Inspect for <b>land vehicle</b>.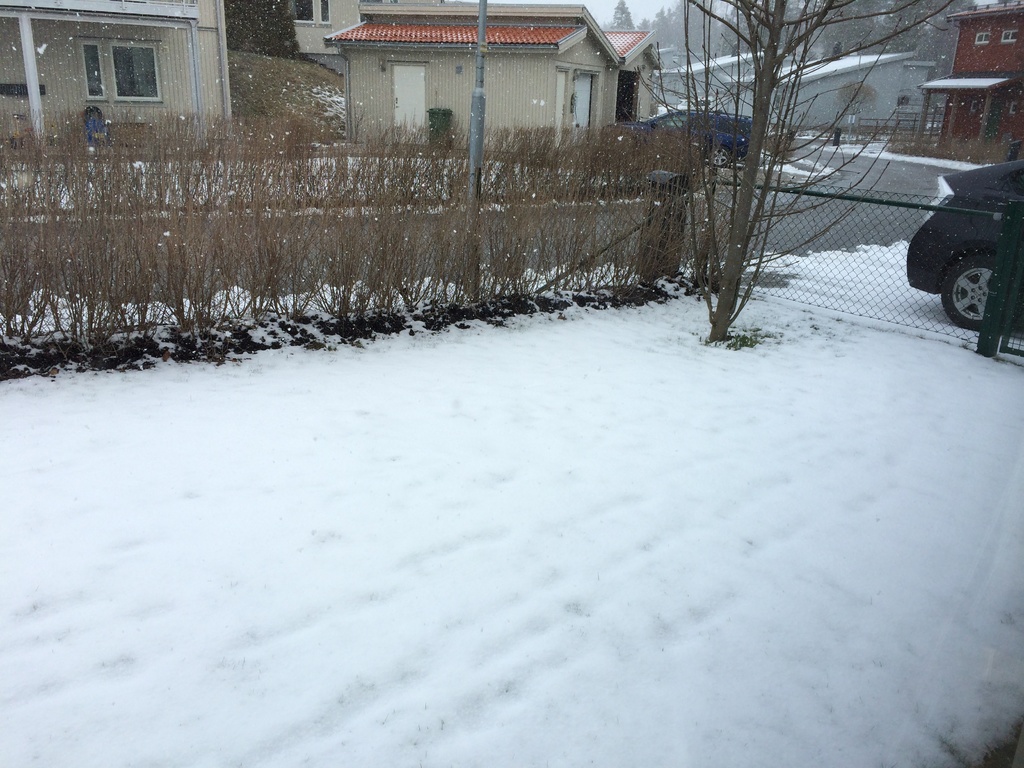
Inspection: detection(625, 103, 752, 173).
